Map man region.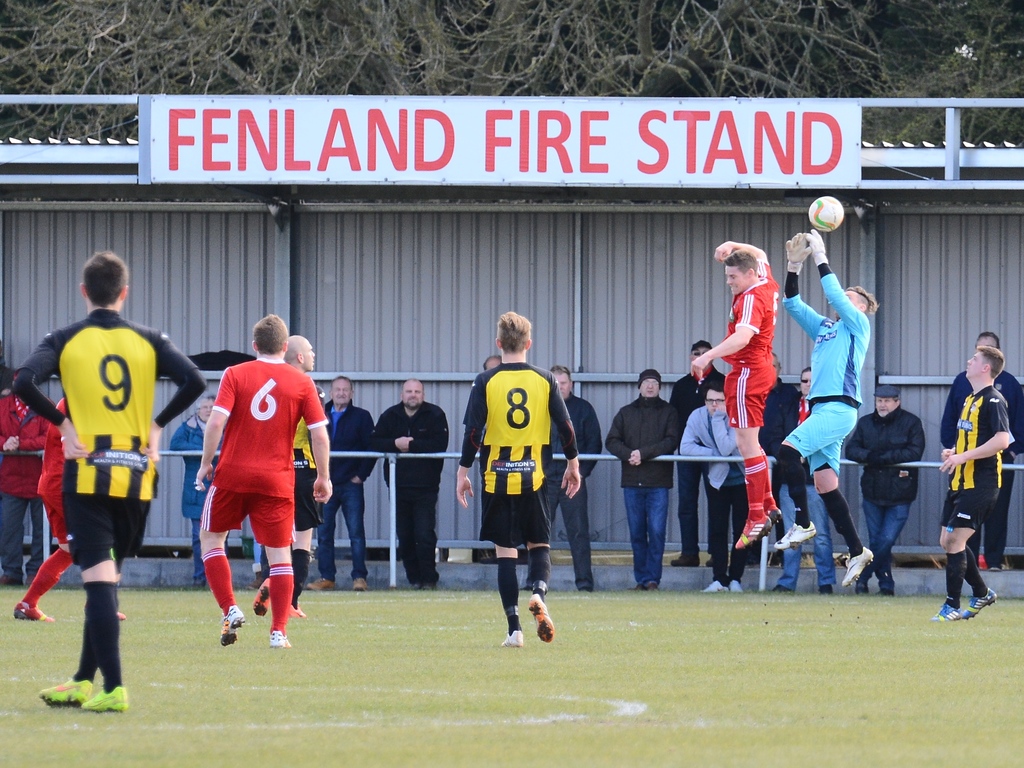
Mapped to 521 367 603 591.
